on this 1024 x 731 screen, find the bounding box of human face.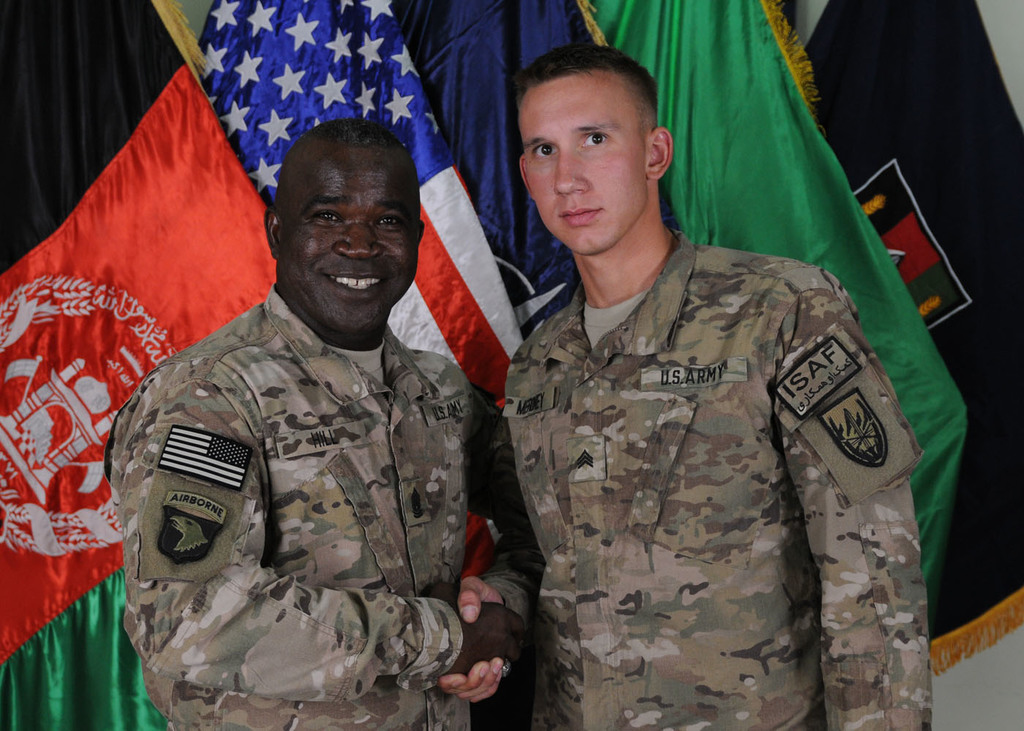
Bounding box: bbox=[279, 141, 424, 337].
